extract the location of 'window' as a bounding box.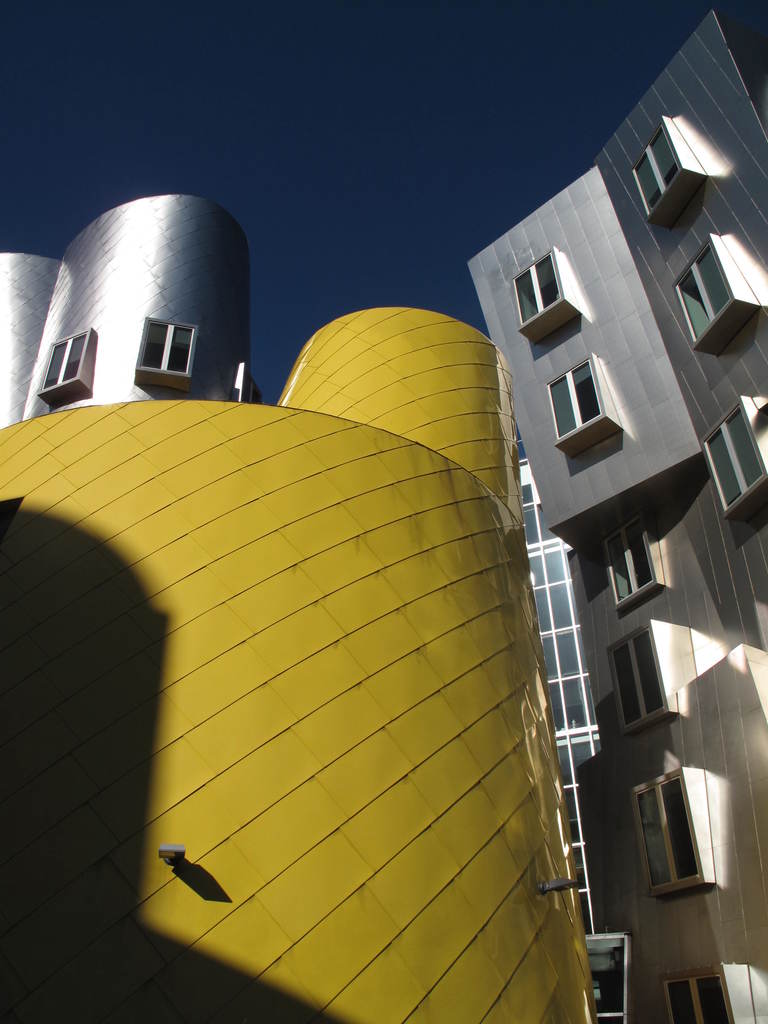
x1=41 y1=329 x2=90 y2=388.
